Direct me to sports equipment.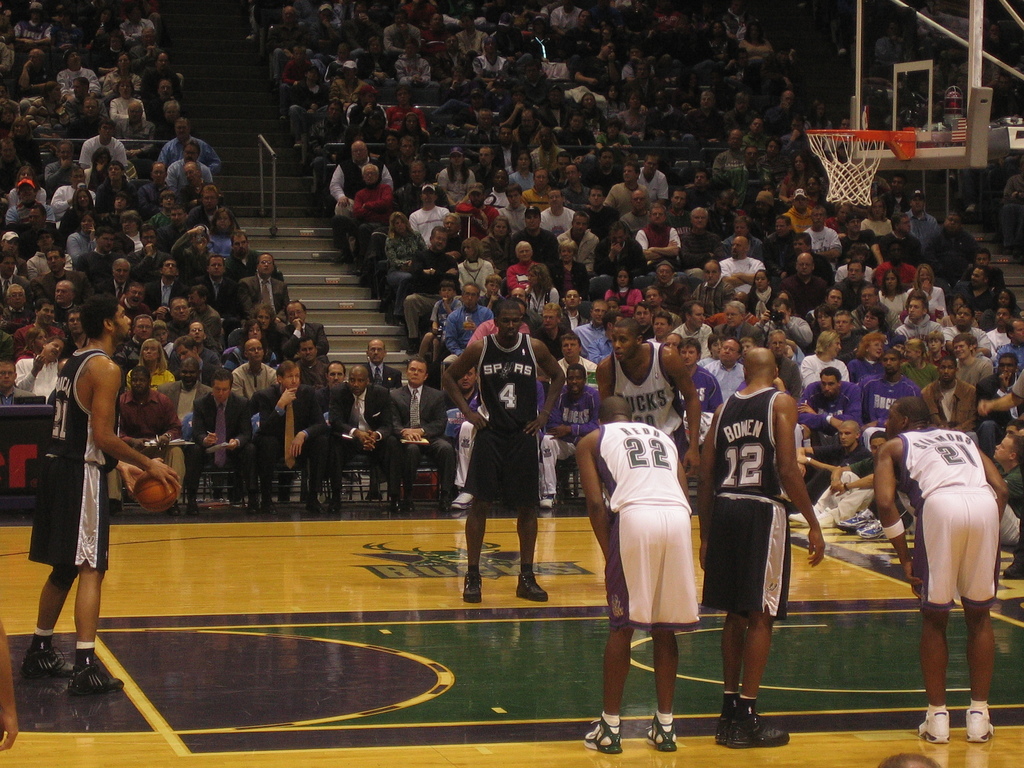
Direction: locate(714, 685, 736, 741).
